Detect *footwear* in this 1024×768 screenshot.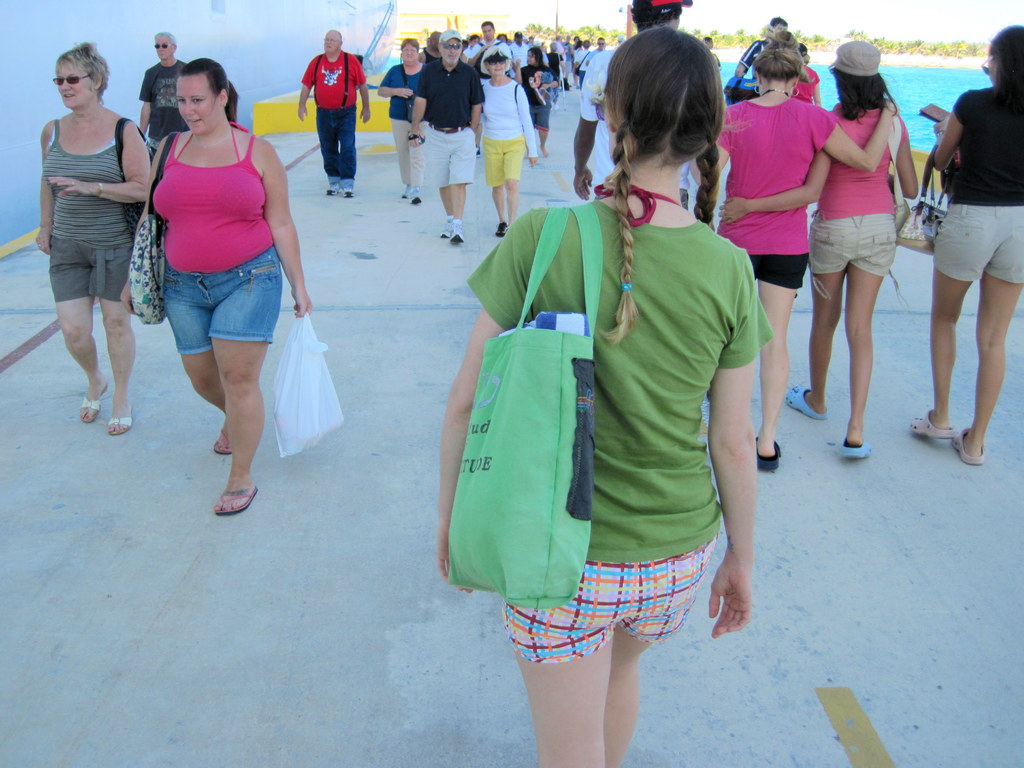
Detection: 82/389/114/419.
